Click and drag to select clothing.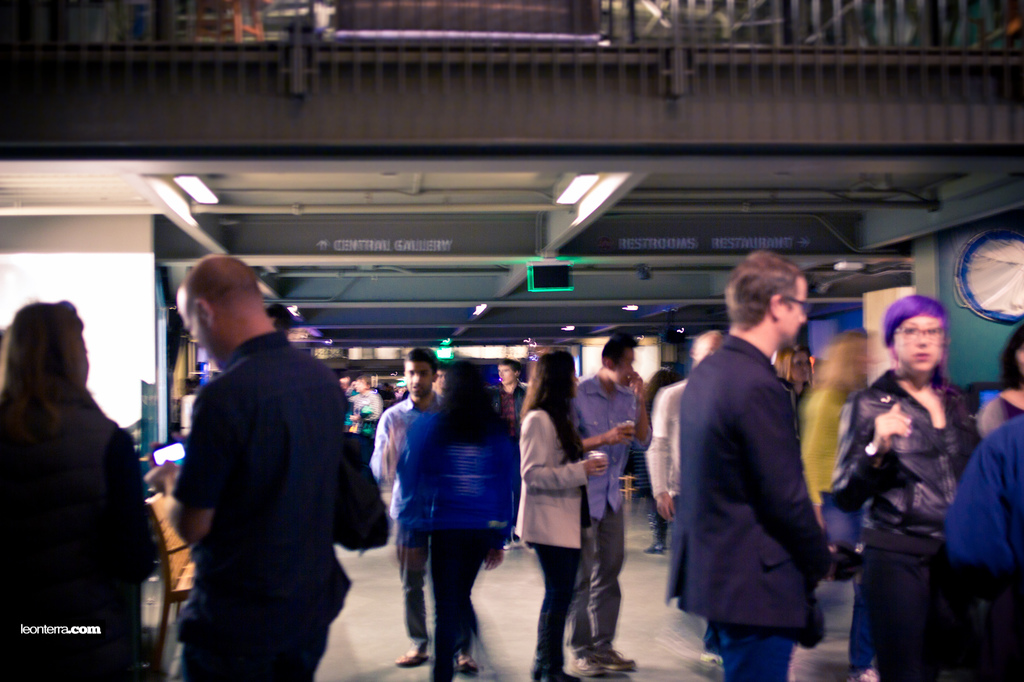
Selection: bbox=(369, 383, 477, 648).
